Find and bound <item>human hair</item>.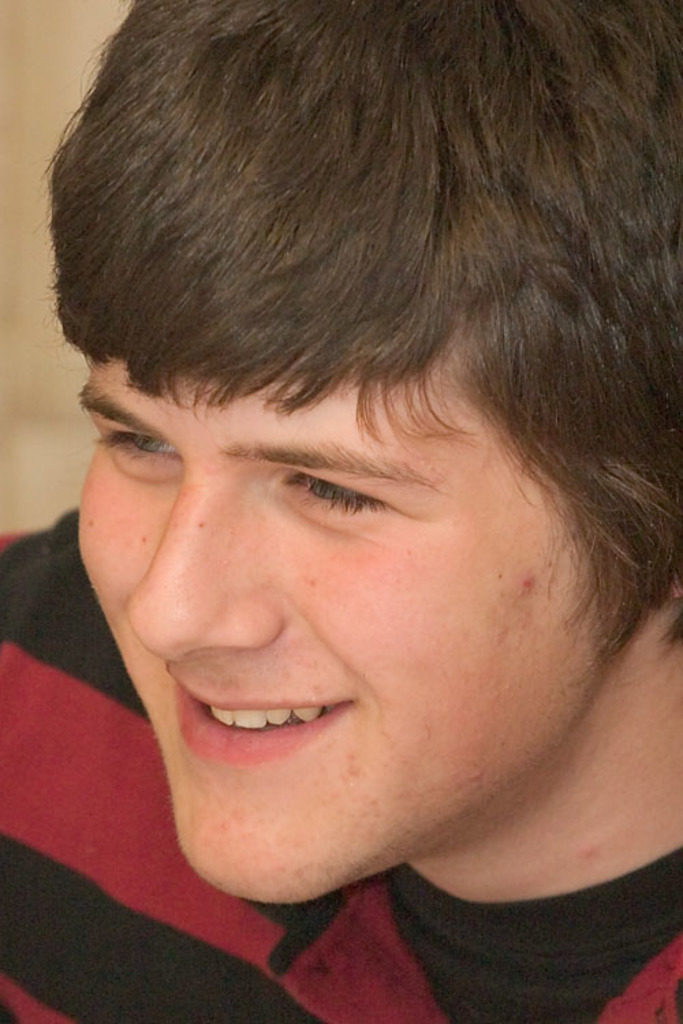
Bound: select_region(55, 0, 679, 732).
